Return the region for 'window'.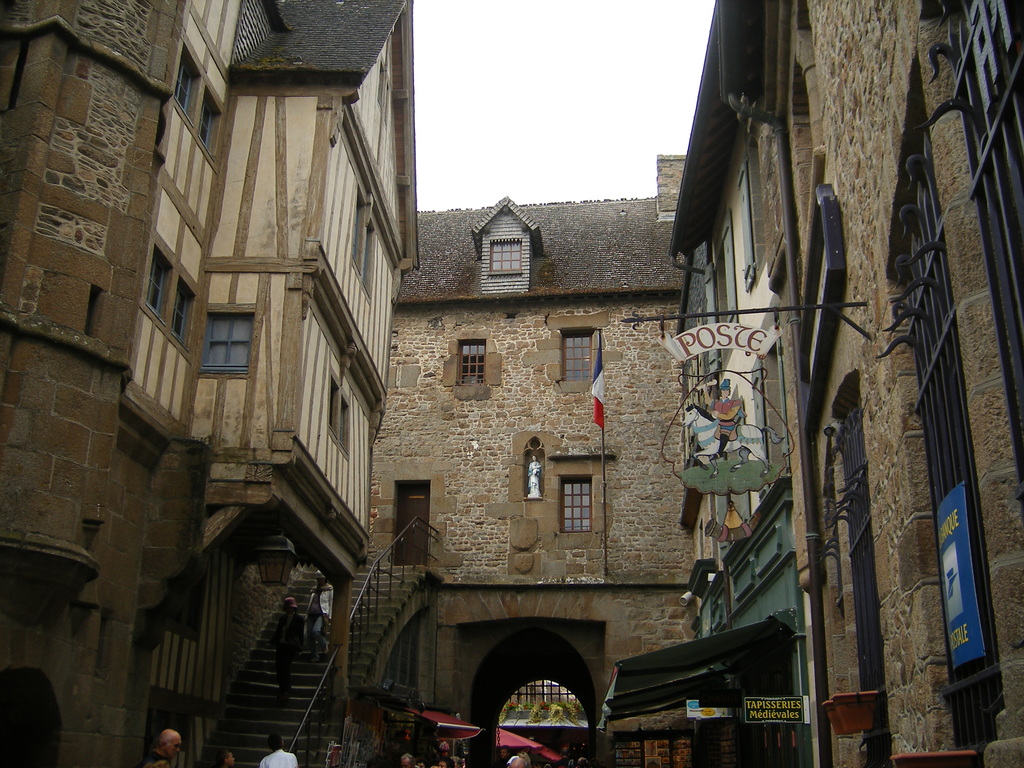
bbox=[721, 449, 751, 559].
